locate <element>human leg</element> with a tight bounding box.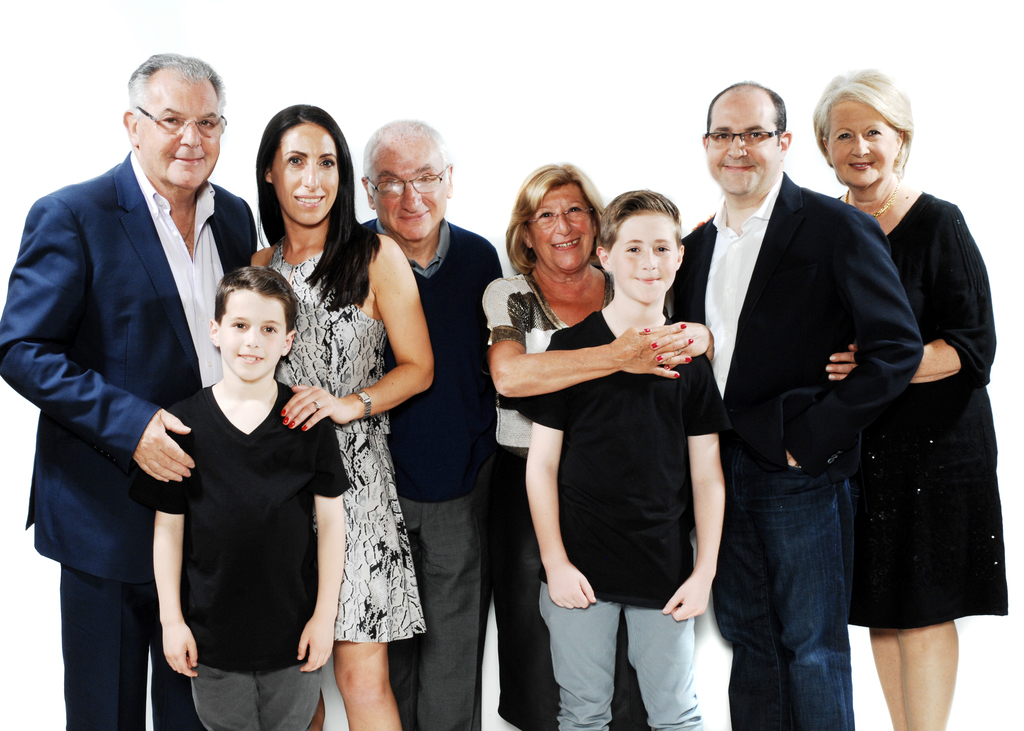
77,524,189,730.
